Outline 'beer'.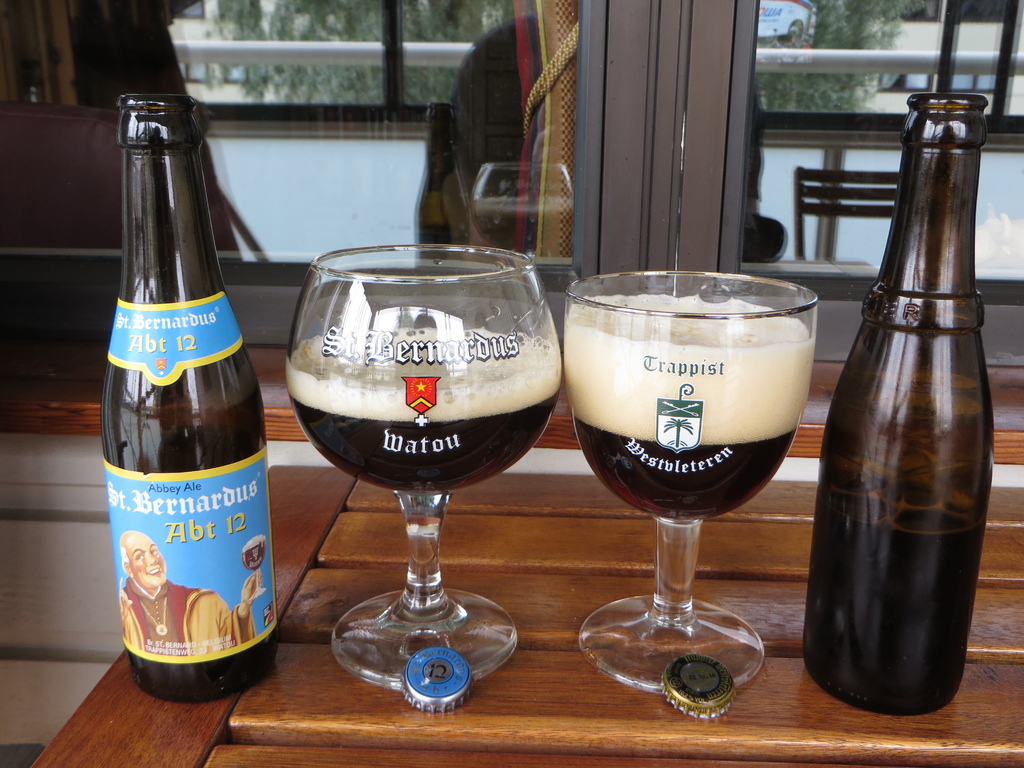
Outline: bbox=[280, 323, 550, 492].
